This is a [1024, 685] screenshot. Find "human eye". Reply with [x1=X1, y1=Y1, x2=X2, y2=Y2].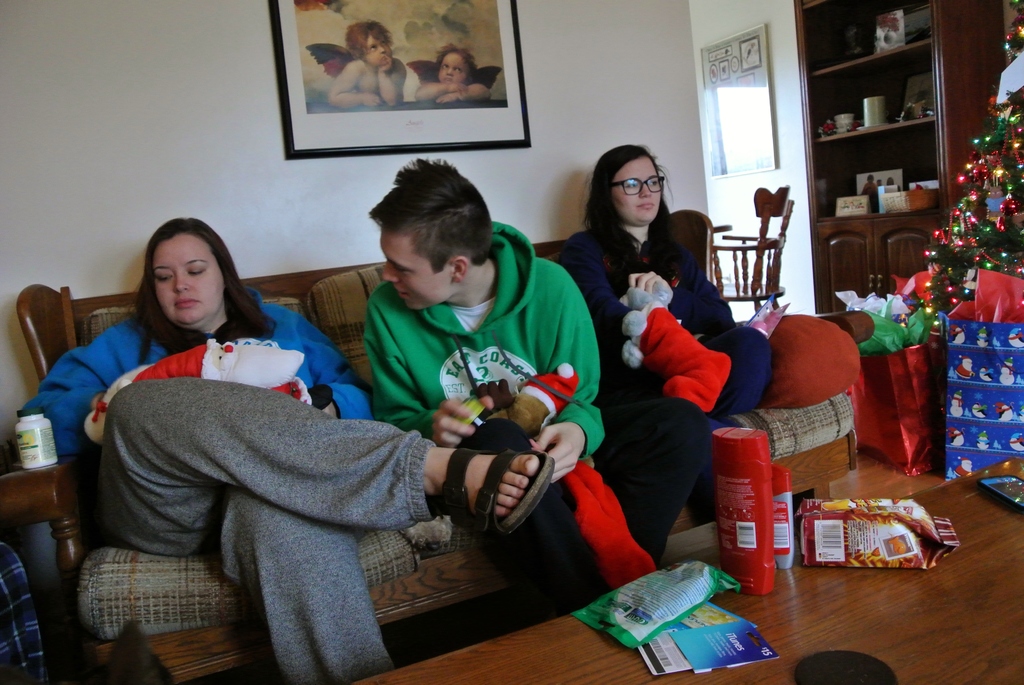
[x1=188, y1=264, x2=210, y2=276].
